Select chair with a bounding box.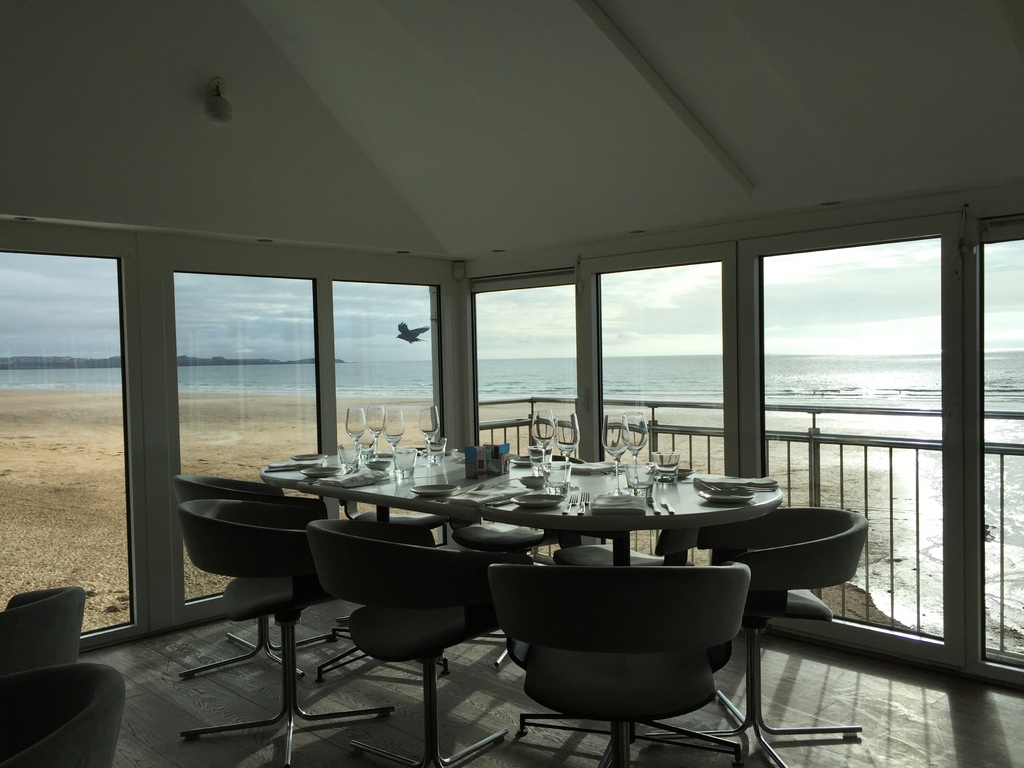
173/500/394/767.
